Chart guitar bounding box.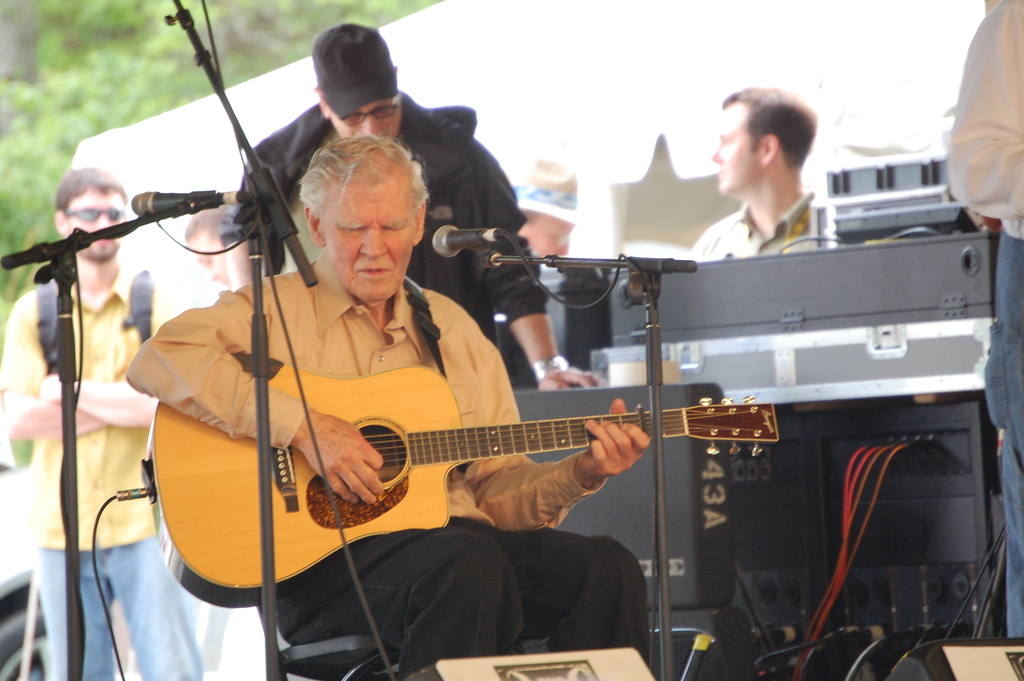
Charted: [152, 347, 838, 570].
